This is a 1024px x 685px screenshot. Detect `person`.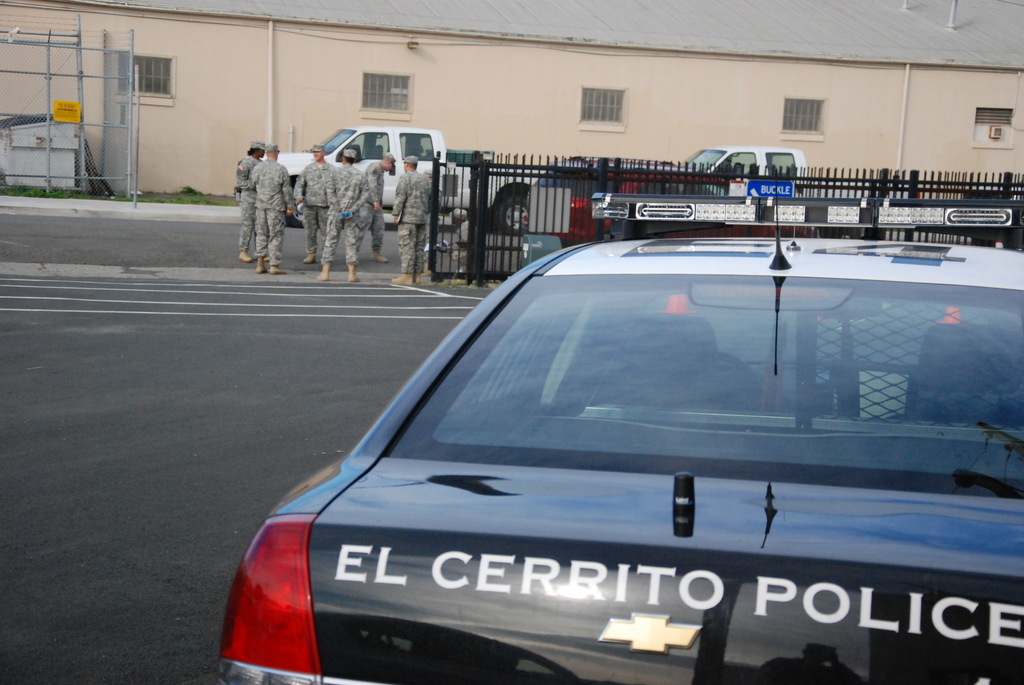
[left=390, top=152, right=433, bottom=288].
